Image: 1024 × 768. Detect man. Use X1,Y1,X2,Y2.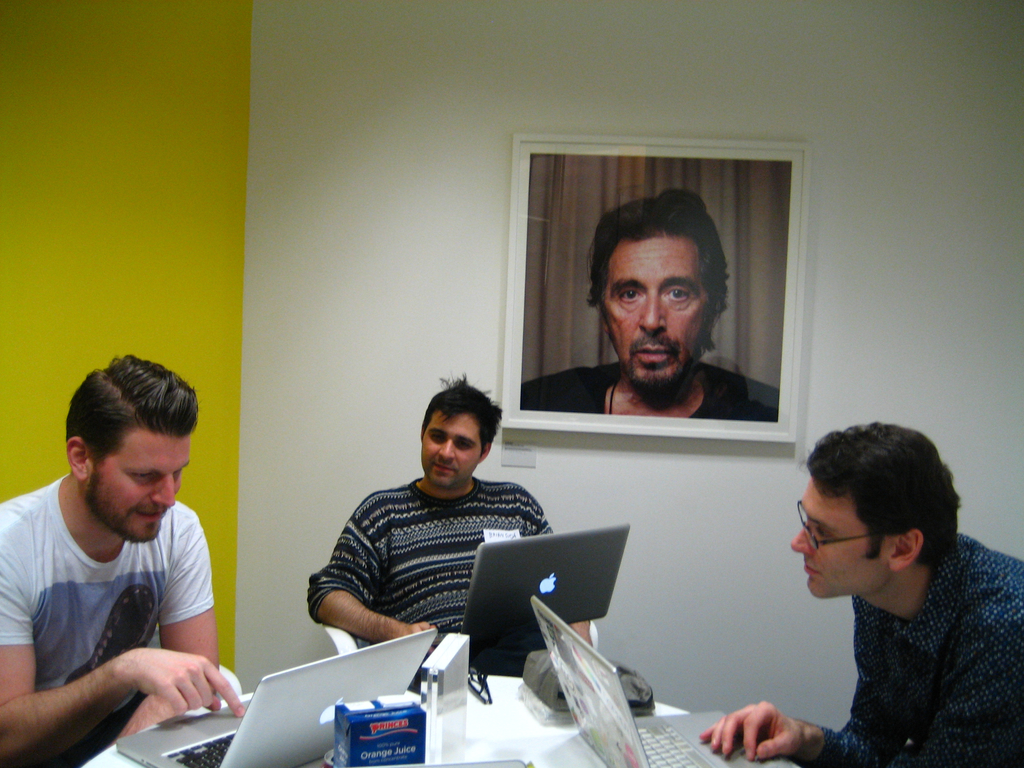
518,184,783,417.
